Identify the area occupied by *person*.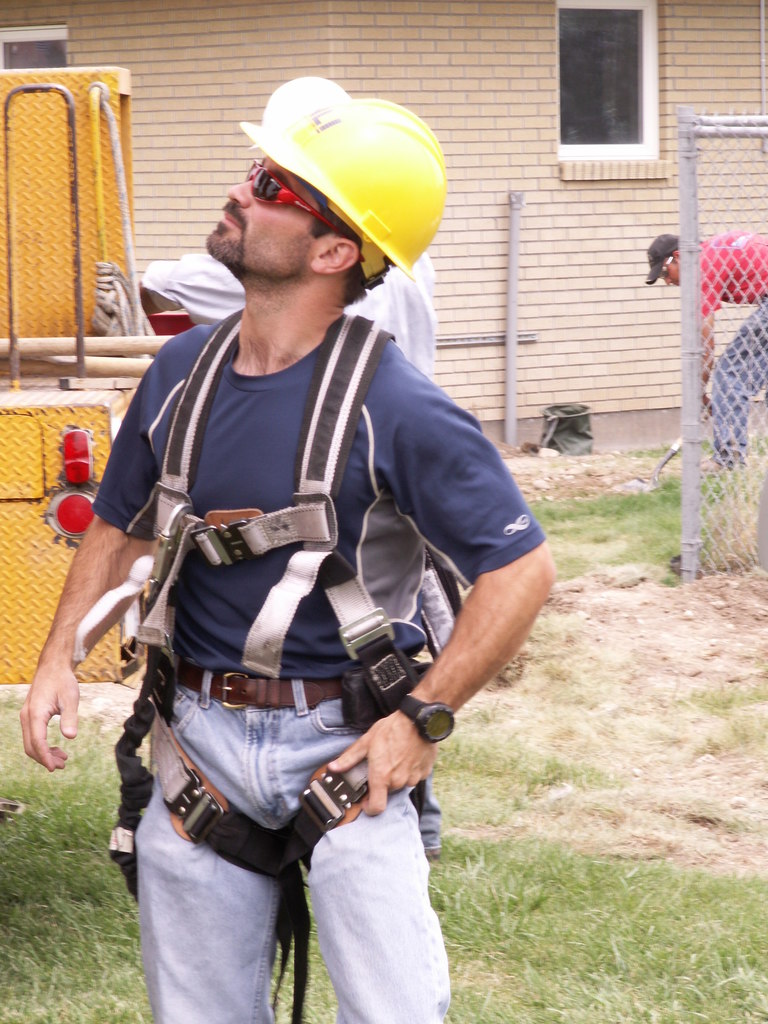
Area: 21:65:555:1022.
